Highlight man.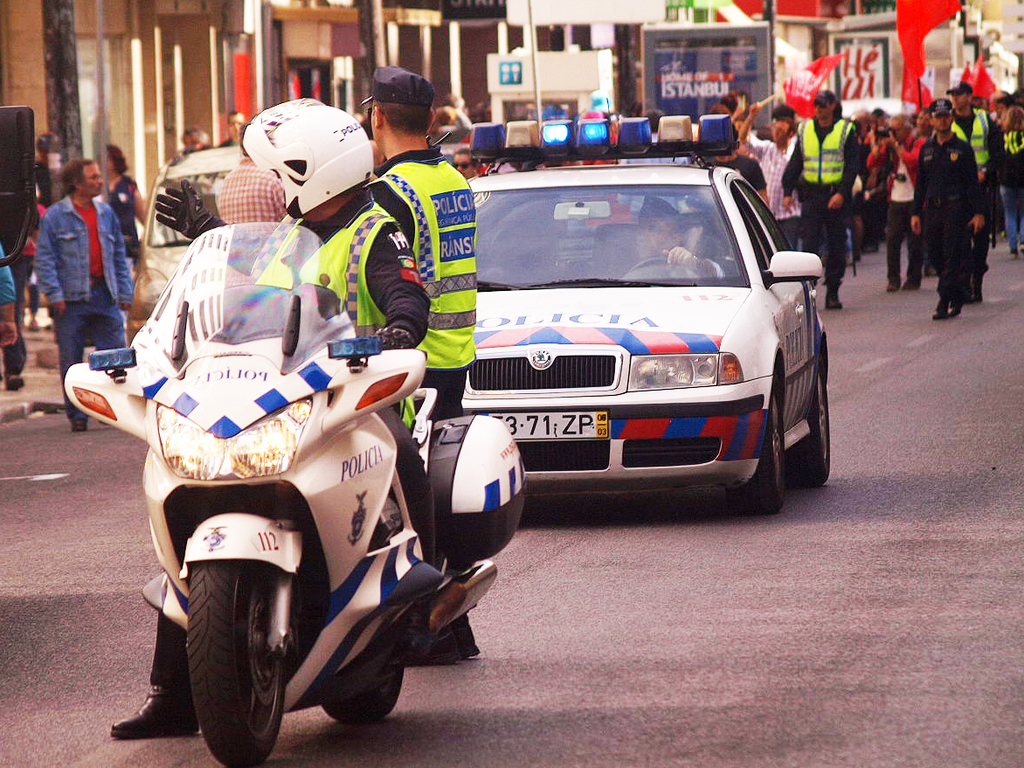
Highlighted region: 18,147,135,370.
